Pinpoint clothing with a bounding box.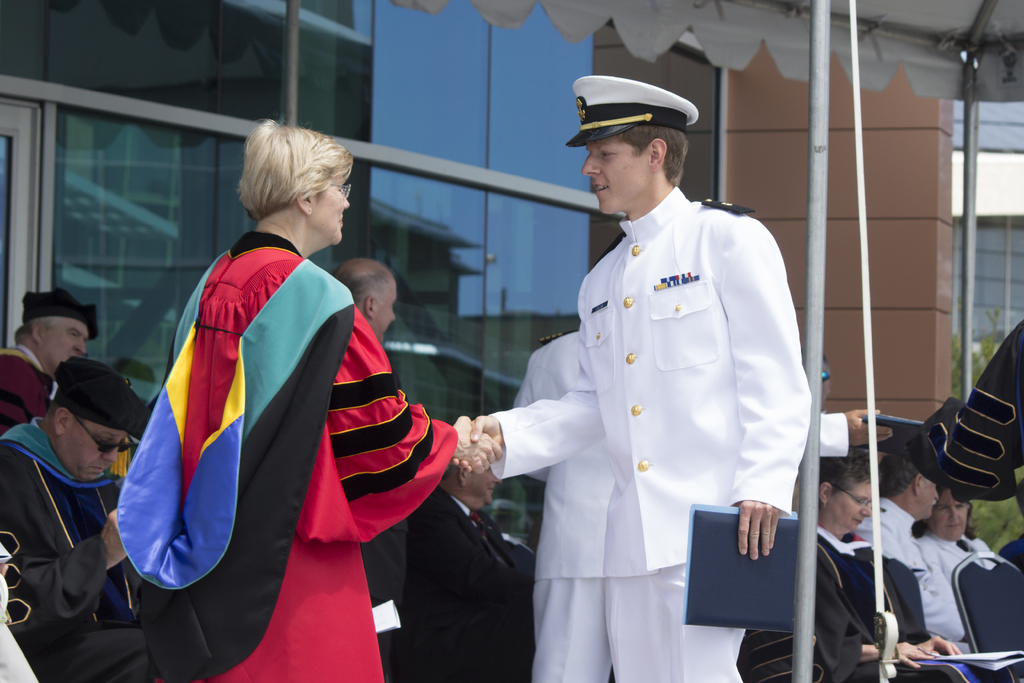
(0, 415, 157, 682).
